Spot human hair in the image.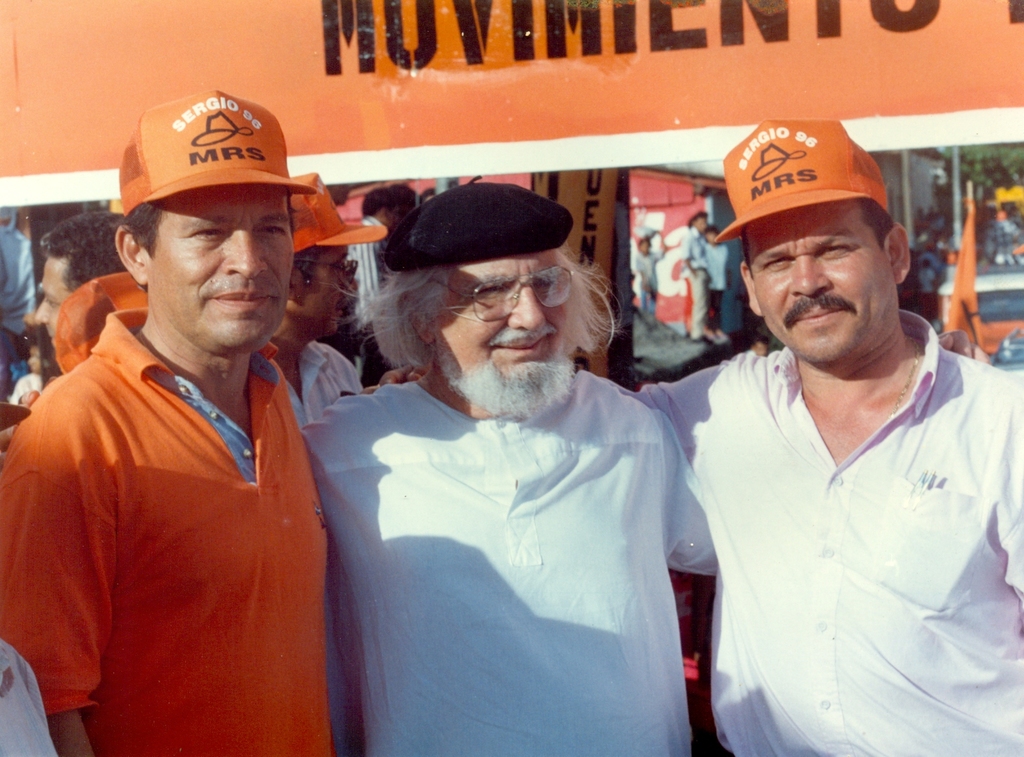
human hair found at {"x1": 362, "y1": 185, "x2": 399, "y2": 217}.
